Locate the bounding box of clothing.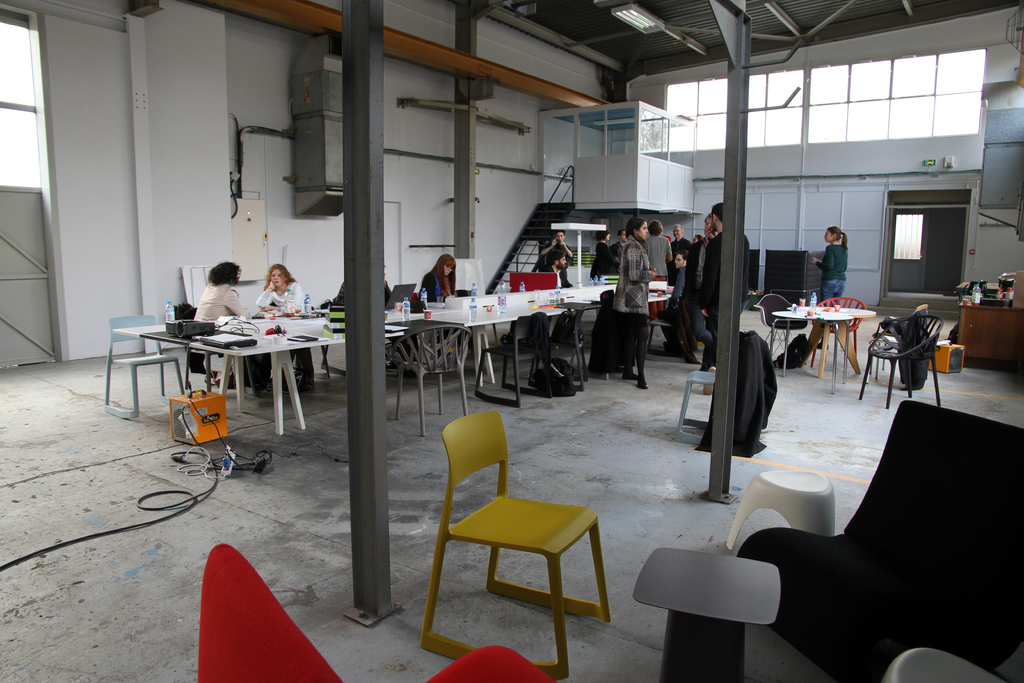
Bounding box: 672 238 688 258.
